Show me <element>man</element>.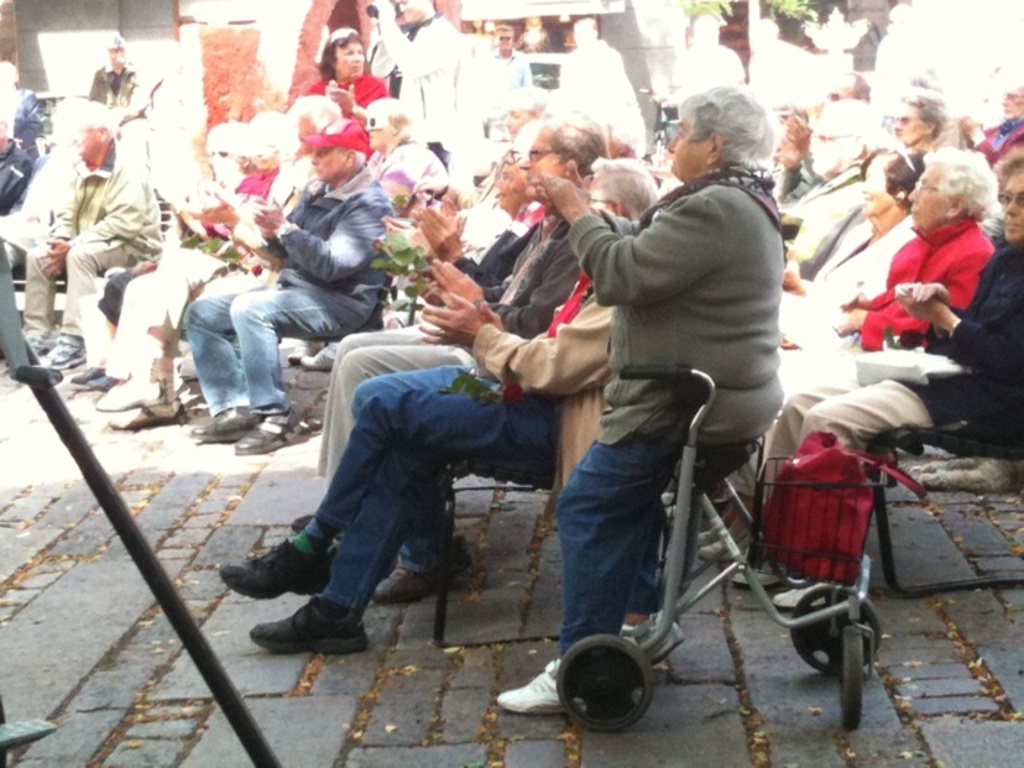
<element>man</element> is here: bbox=(727, 157, 1023, 613).
